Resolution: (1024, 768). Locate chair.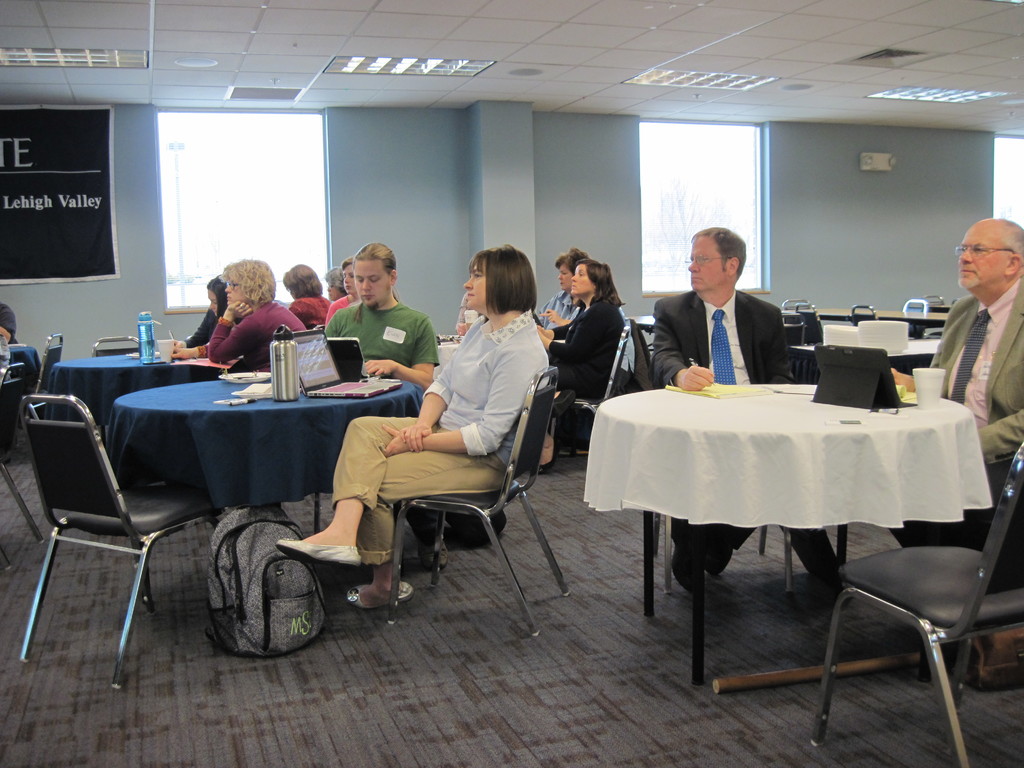
bbox(794, 303, 832, 351).
